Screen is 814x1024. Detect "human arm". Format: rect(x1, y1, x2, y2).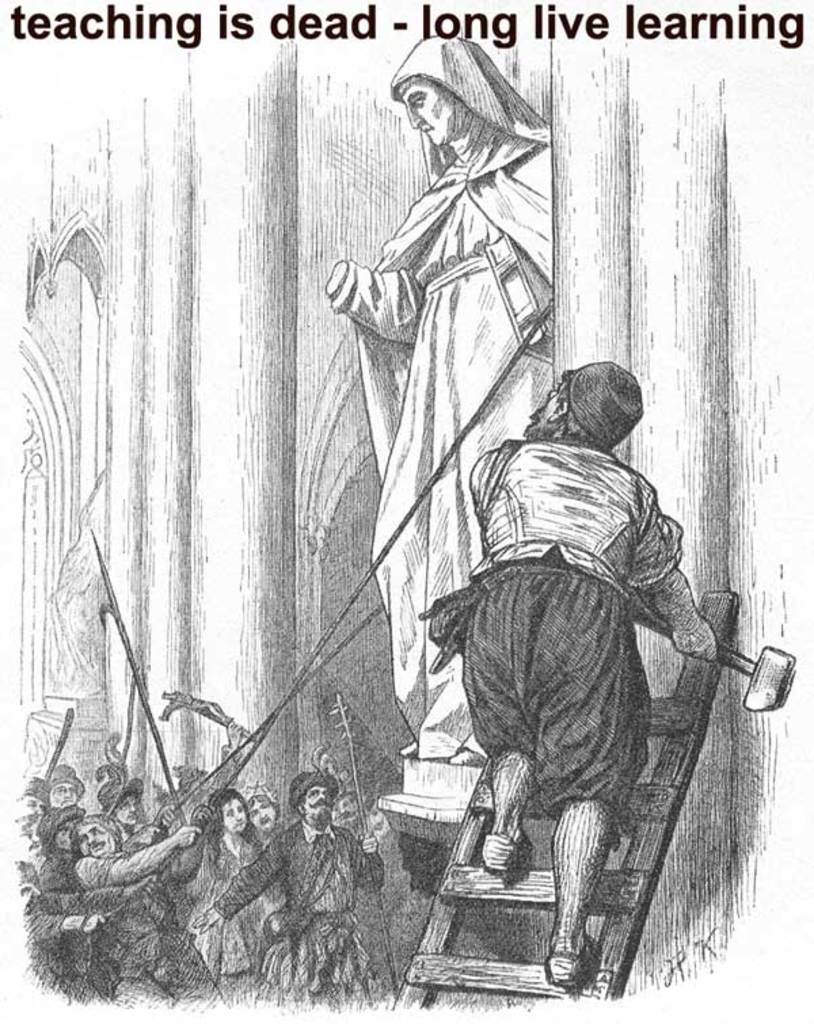
rect(71, 821, 201, 882).
